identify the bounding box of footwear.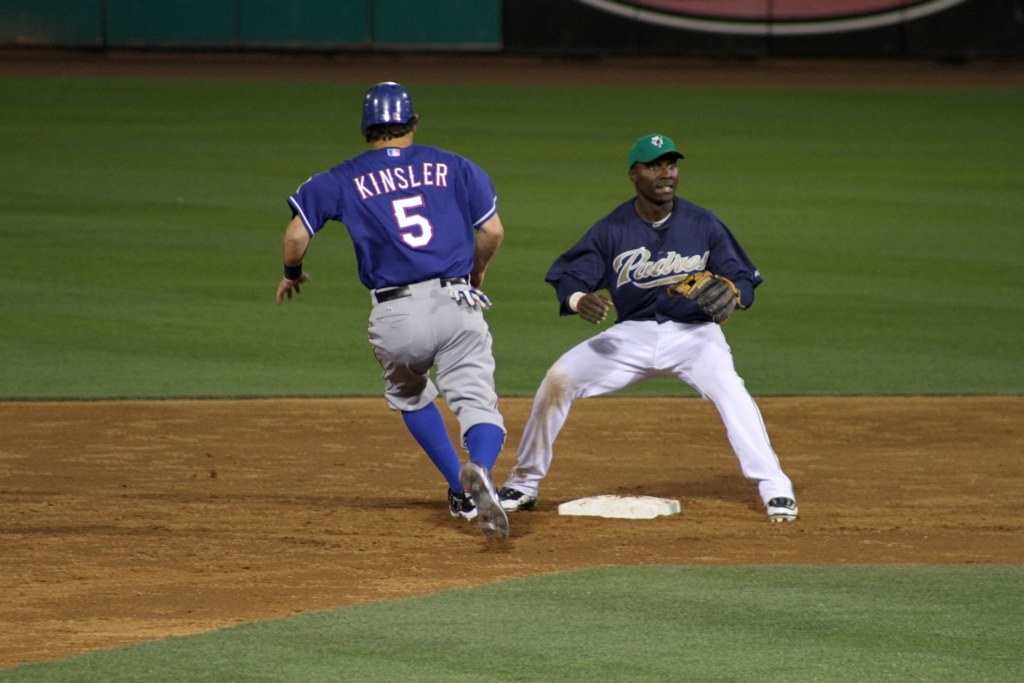
x1=442 y1=482 x2=474 y2=517.
